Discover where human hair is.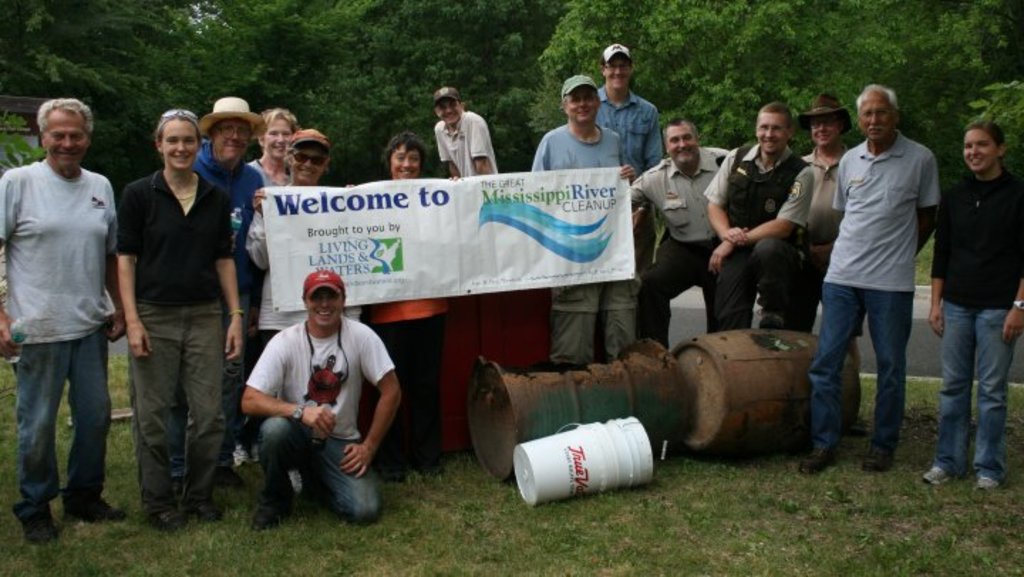
Discovered at select_region(964, 121, 1006, 149).
